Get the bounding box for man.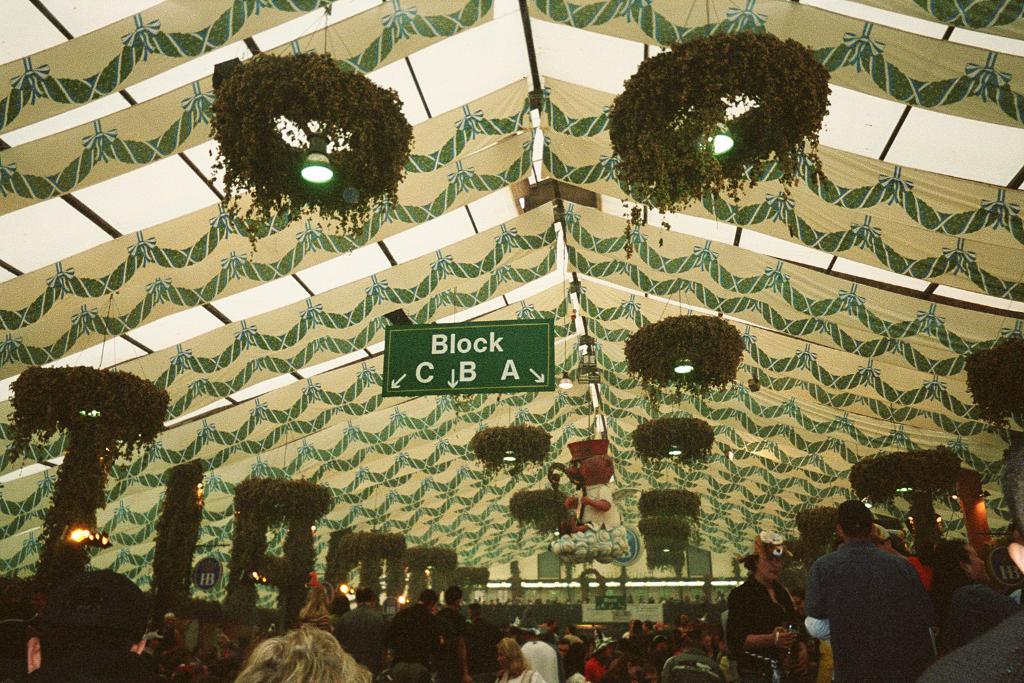
(916,428,1023,682).
